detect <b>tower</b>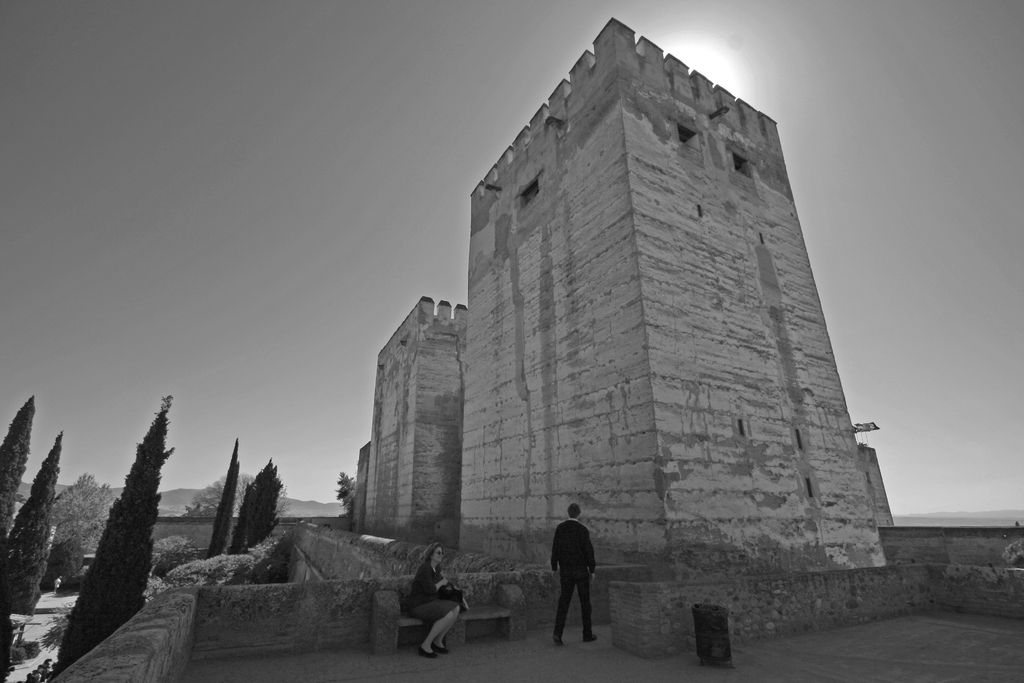
region(454, 17, 900, 675)
